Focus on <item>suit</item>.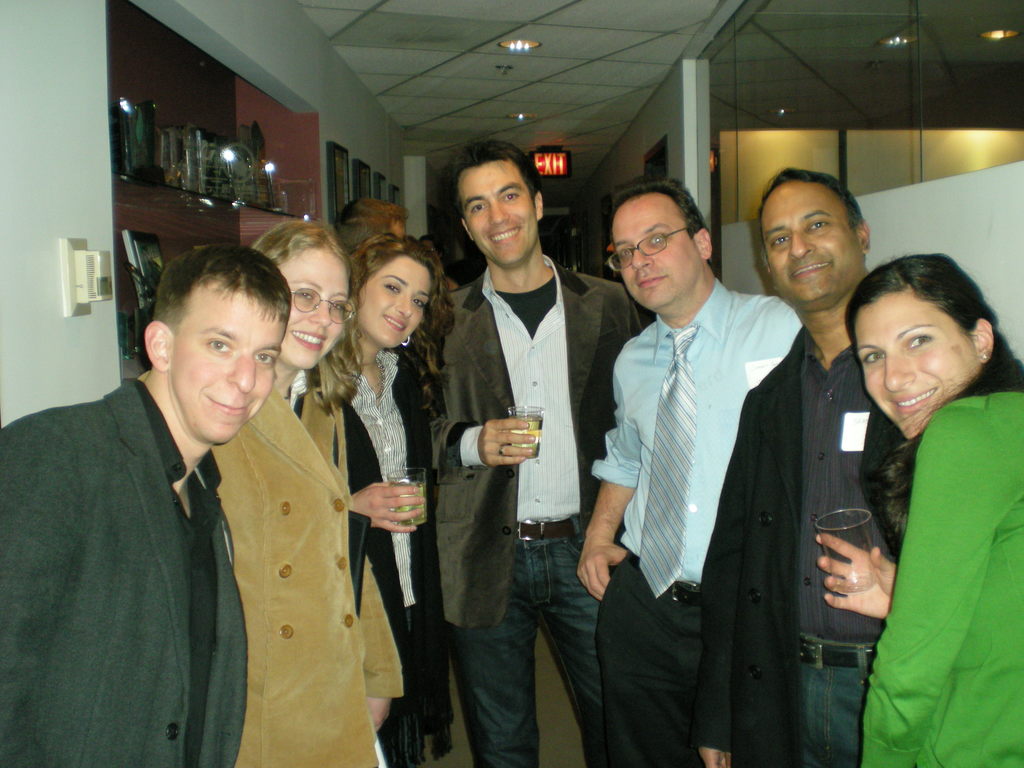
Focused at <box>0,376,252,767</box>.
